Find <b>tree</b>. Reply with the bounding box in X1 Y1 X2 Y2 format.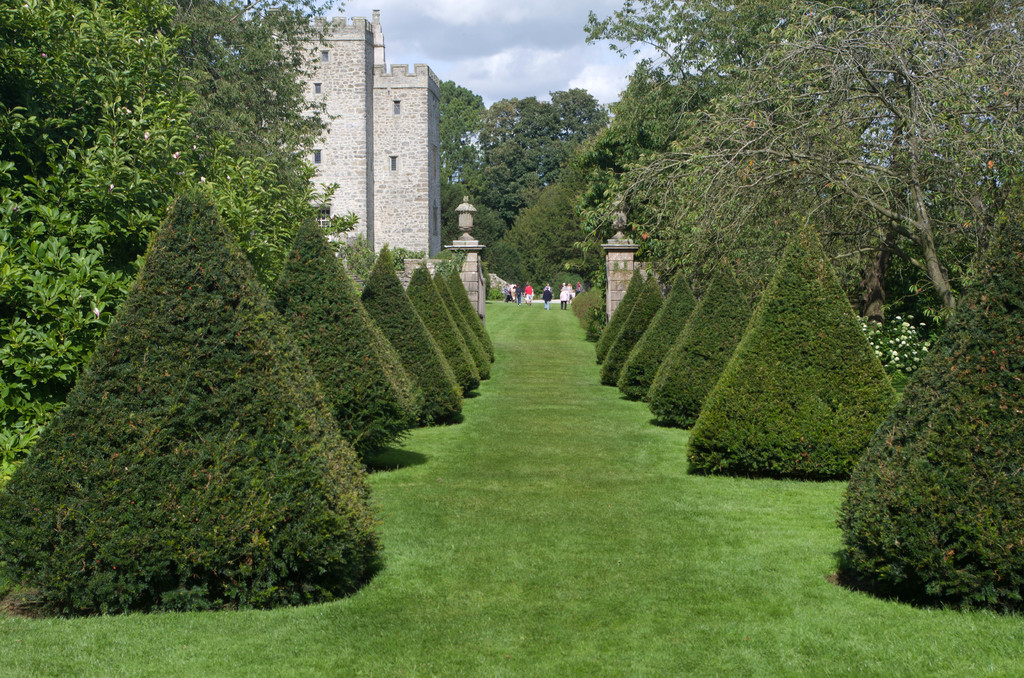
431 65 484 226.
